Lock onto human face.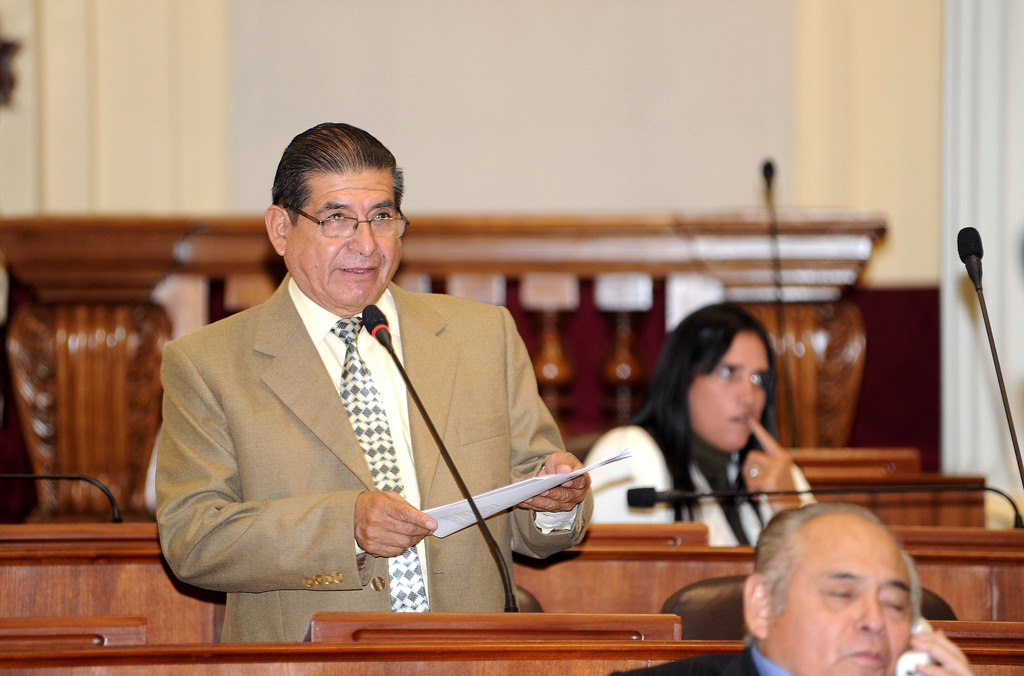
Locked: box=[769, 516, 917, 670].
